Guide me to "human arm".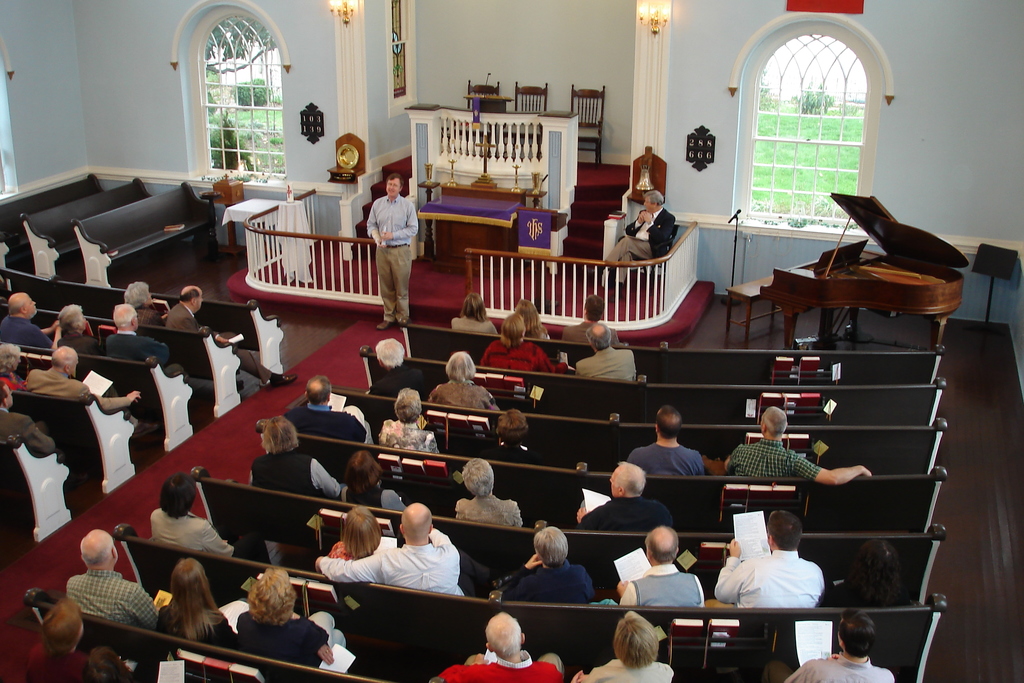
Guidance: x1=533 y1=345 x2=568 y2=373.
